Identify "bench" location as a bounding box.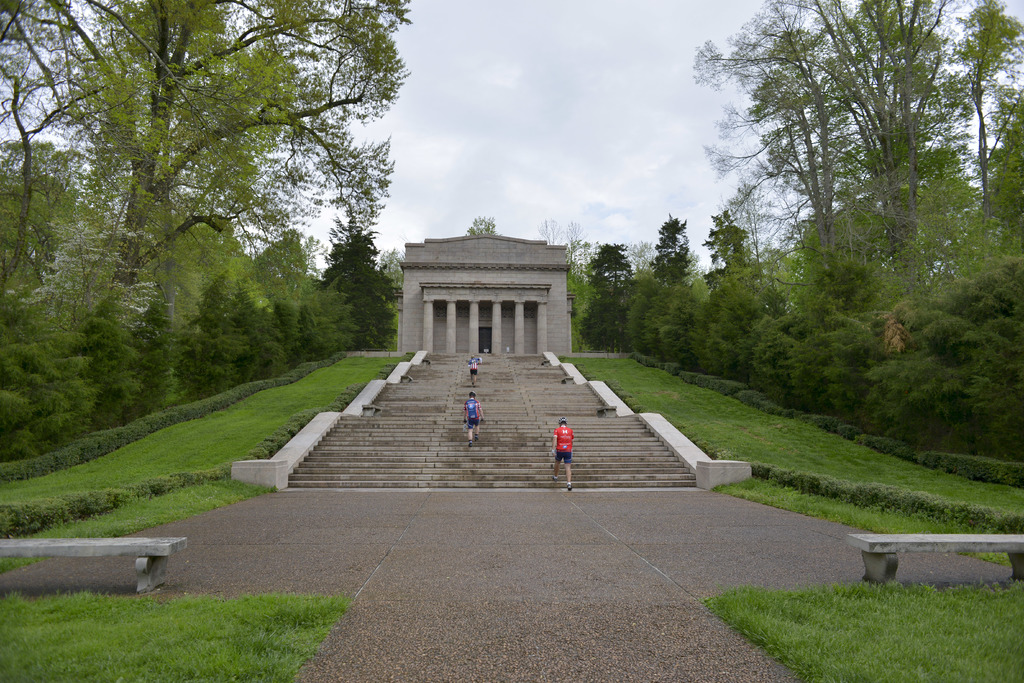
(left=597, top=405, right=617, bottom=417).
